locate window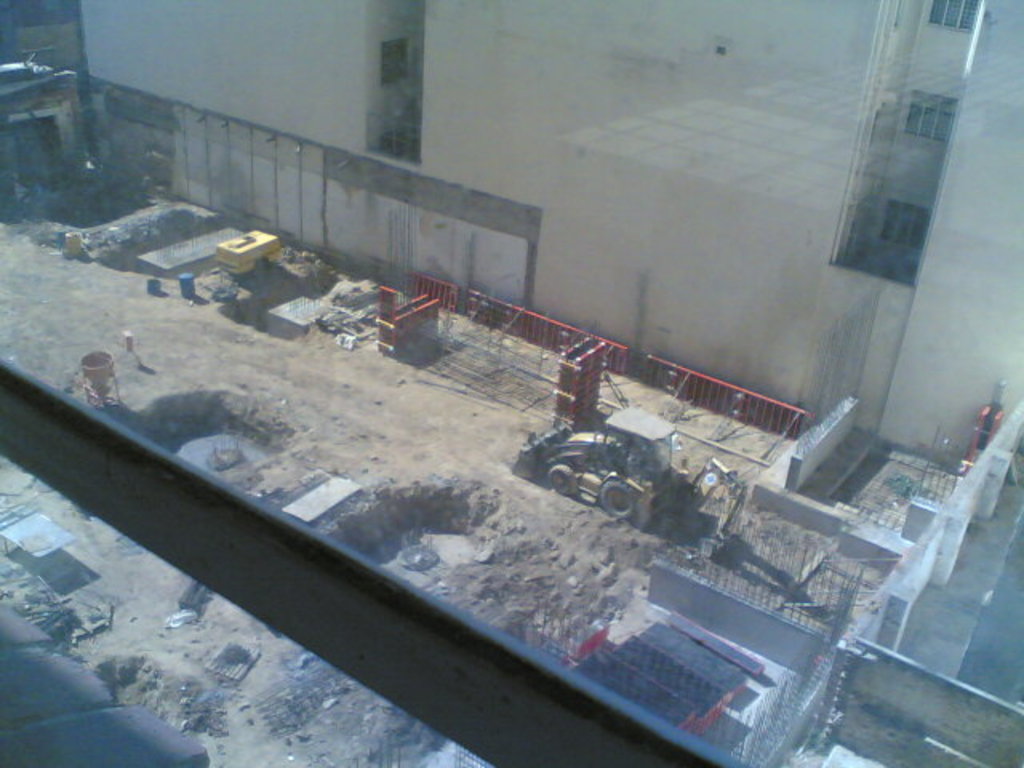
select_region(880, 202, 931, 256)
